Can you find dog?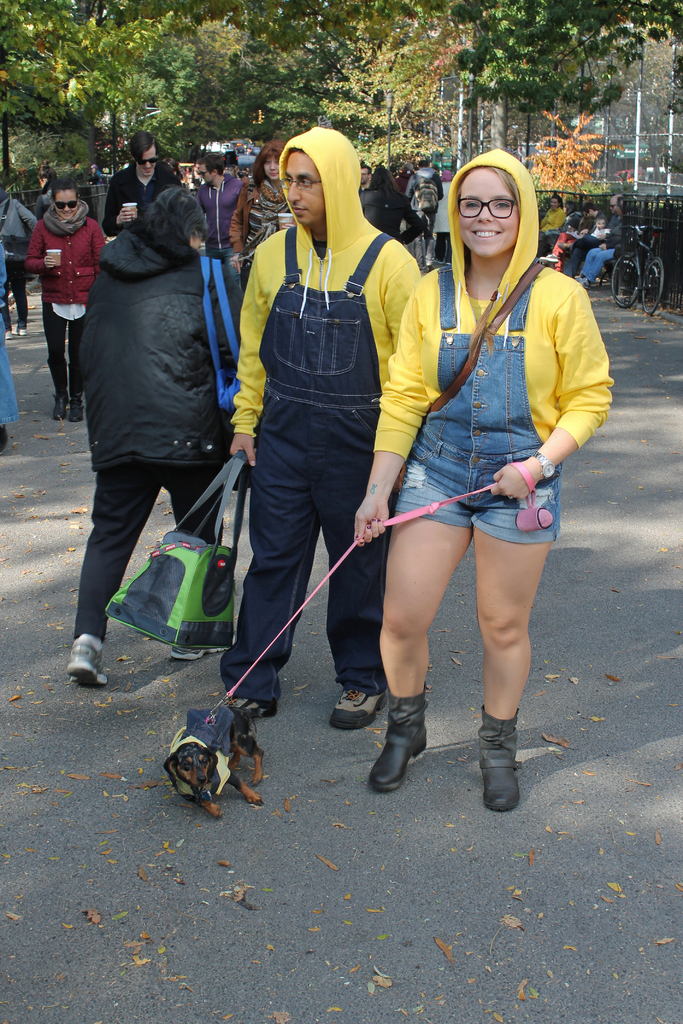
Yes, bounding box: detection(164, 702, 269, 821).
